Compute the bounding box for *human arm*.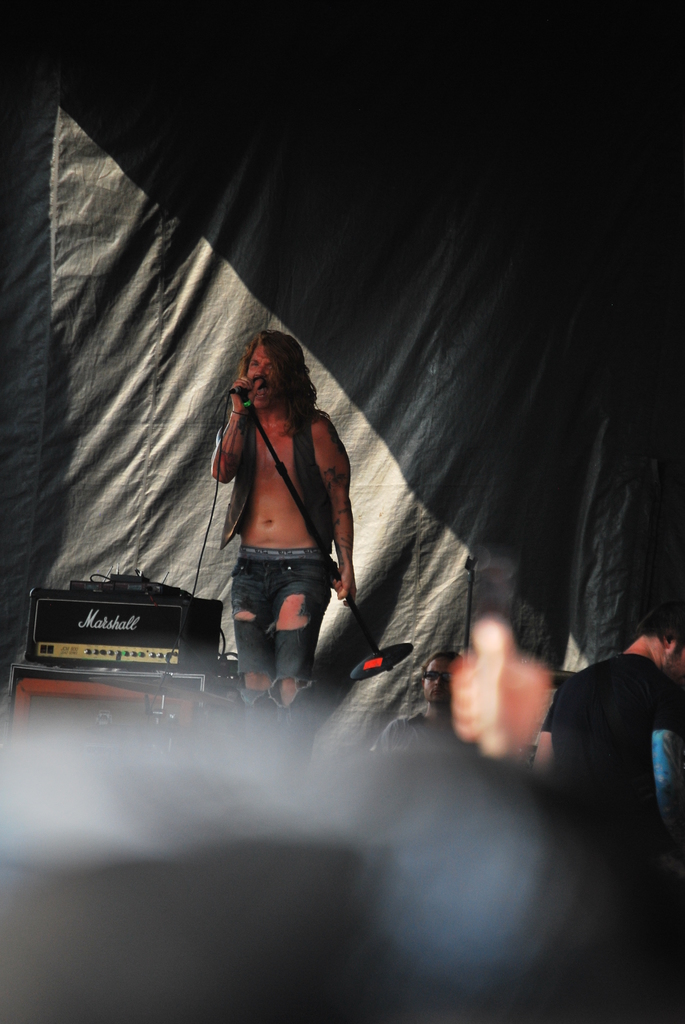
l=303, t=415, r=354, b=563.
